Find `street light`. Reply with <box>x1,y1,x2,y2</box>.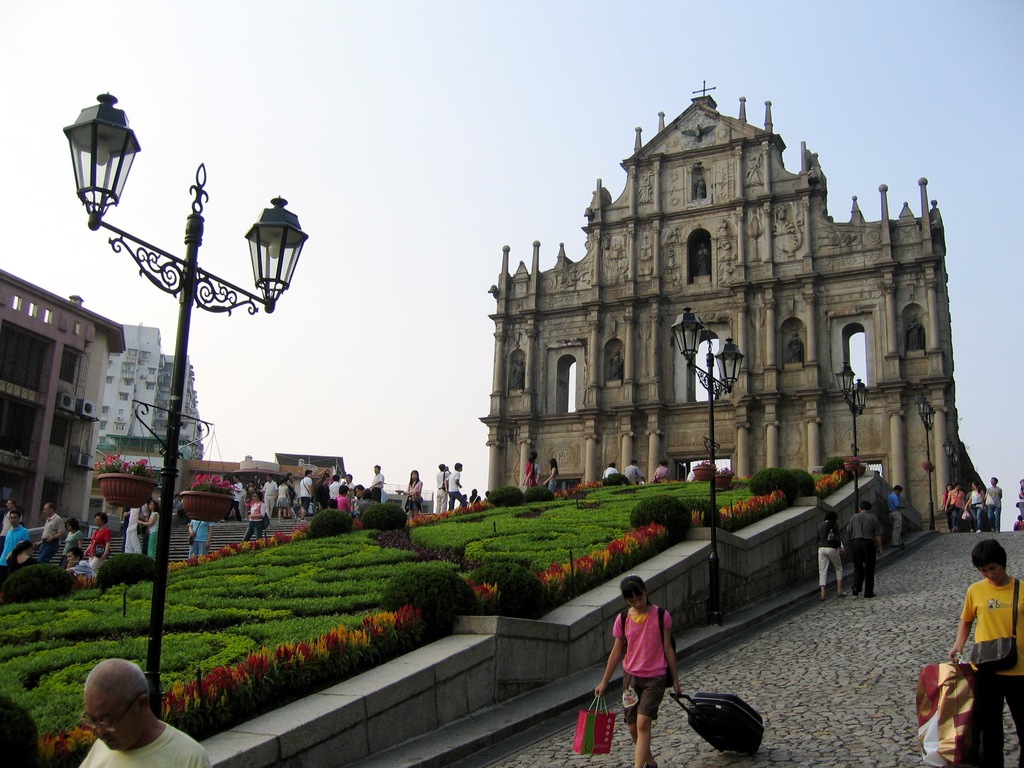
<box>673,308,746,605</box>.
